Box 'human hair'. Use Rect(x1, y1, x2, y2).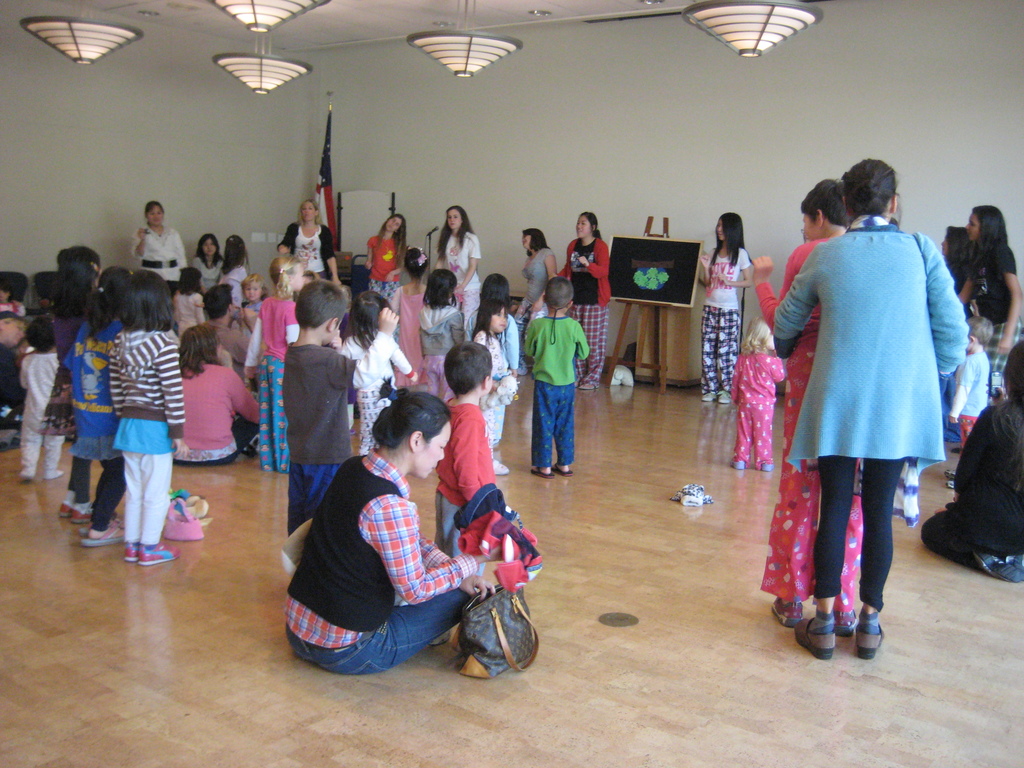
Rect(438, 205, 474, 260).
